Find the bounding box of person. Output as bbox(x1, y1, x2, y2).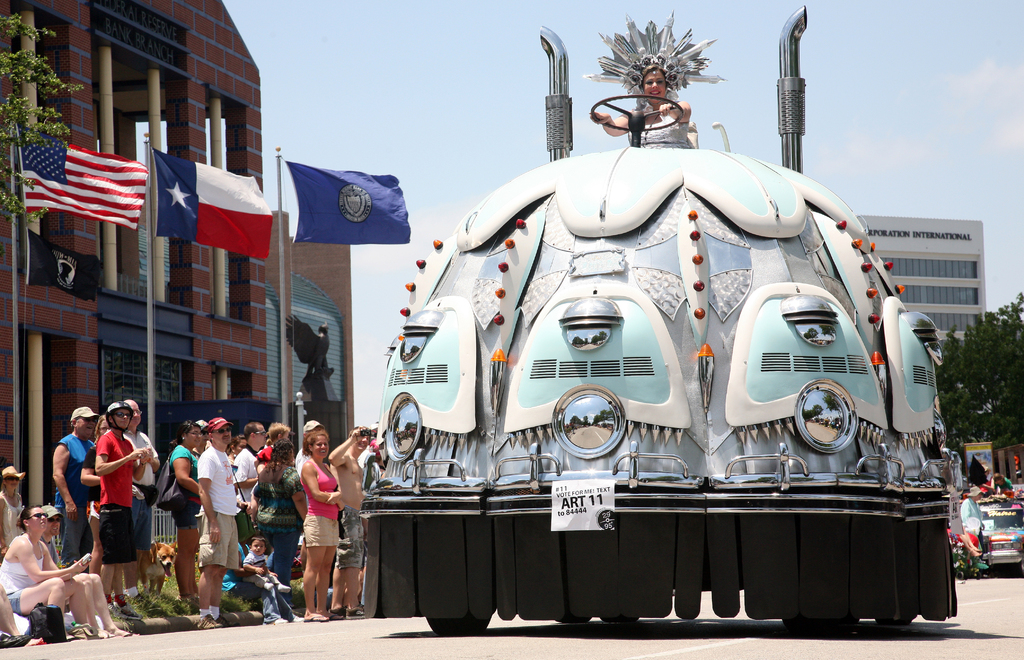
bbox(0, 504, 96, 637).
